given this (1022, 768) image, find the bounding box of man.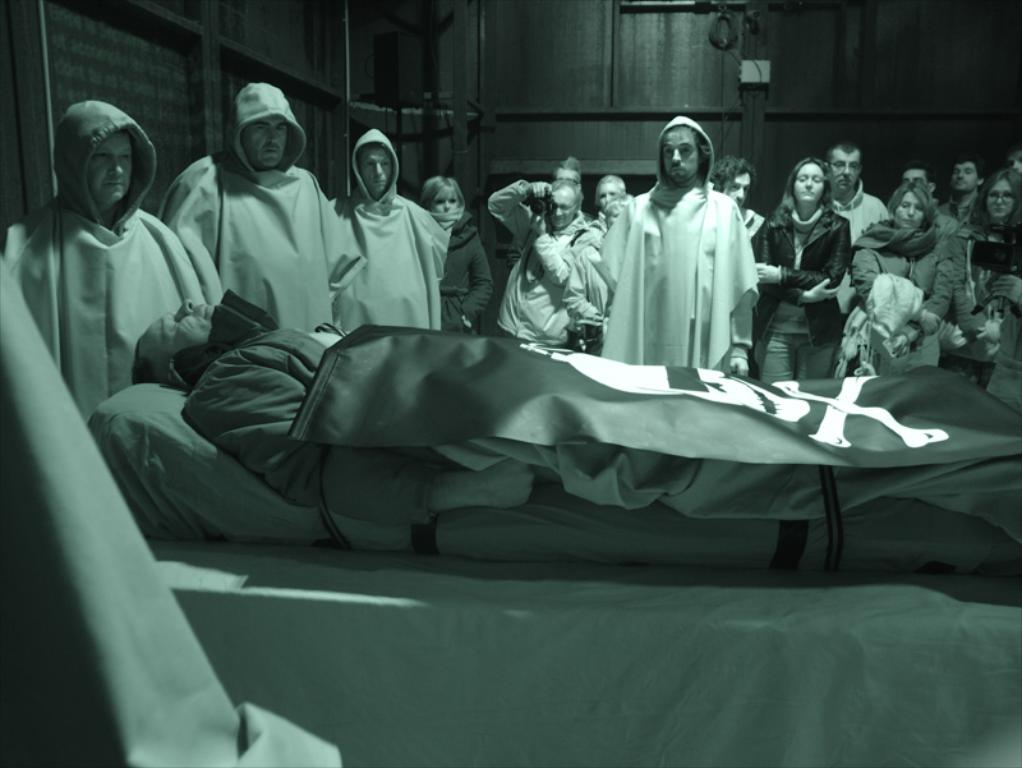
(321,130,445,335).
